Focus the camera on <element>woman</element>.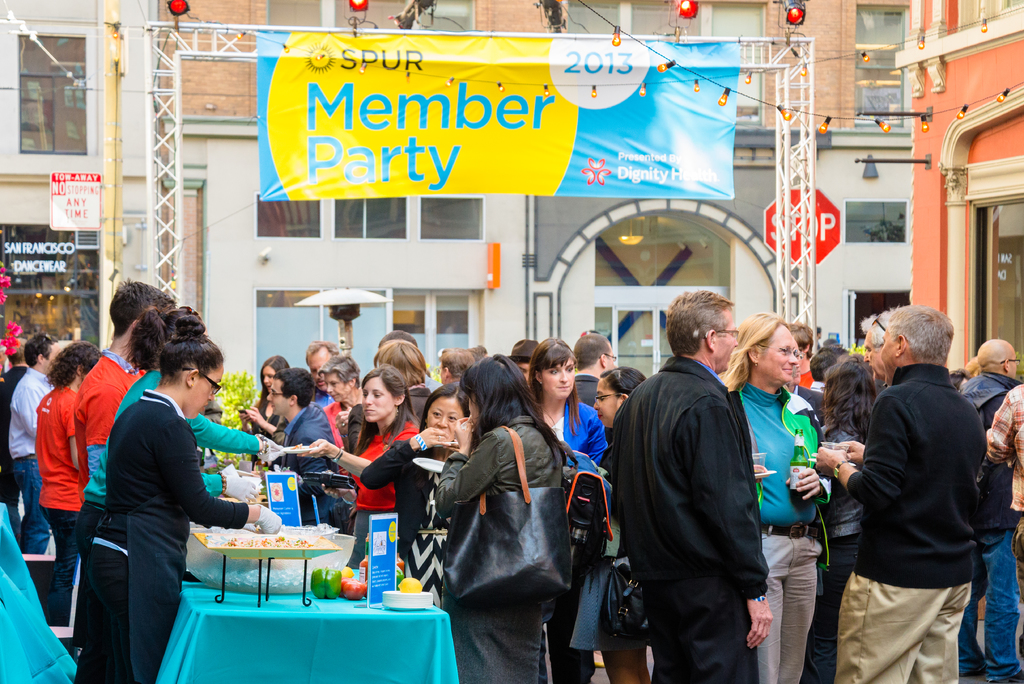
Focus region: box(528, 343, 620, 677).
